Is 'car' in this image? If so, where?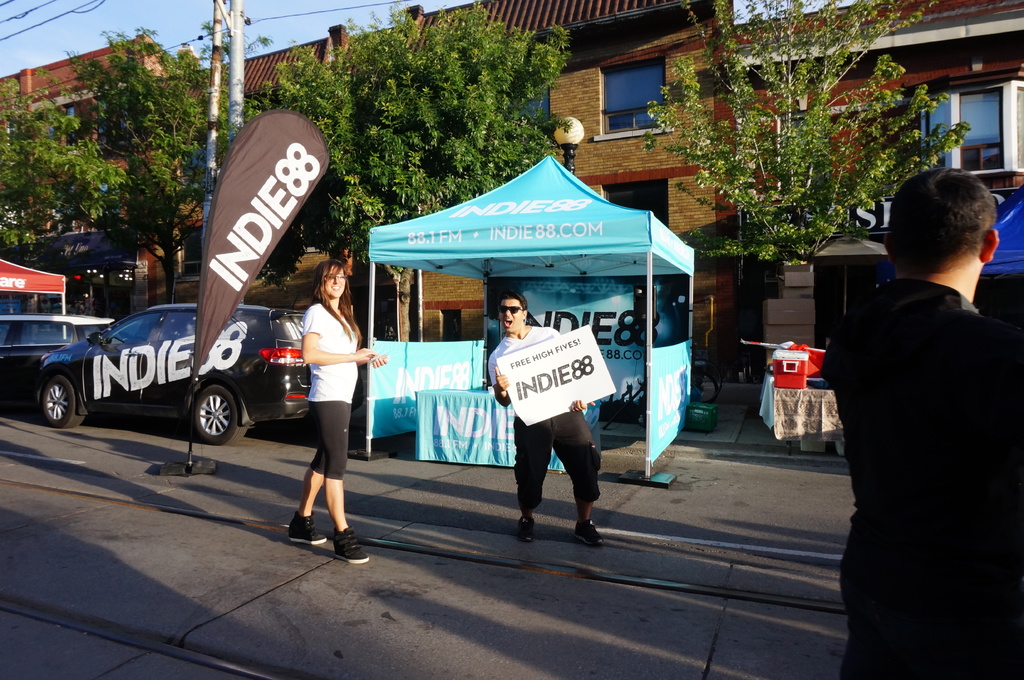
Yes, at 0, 315, 116, 390.
